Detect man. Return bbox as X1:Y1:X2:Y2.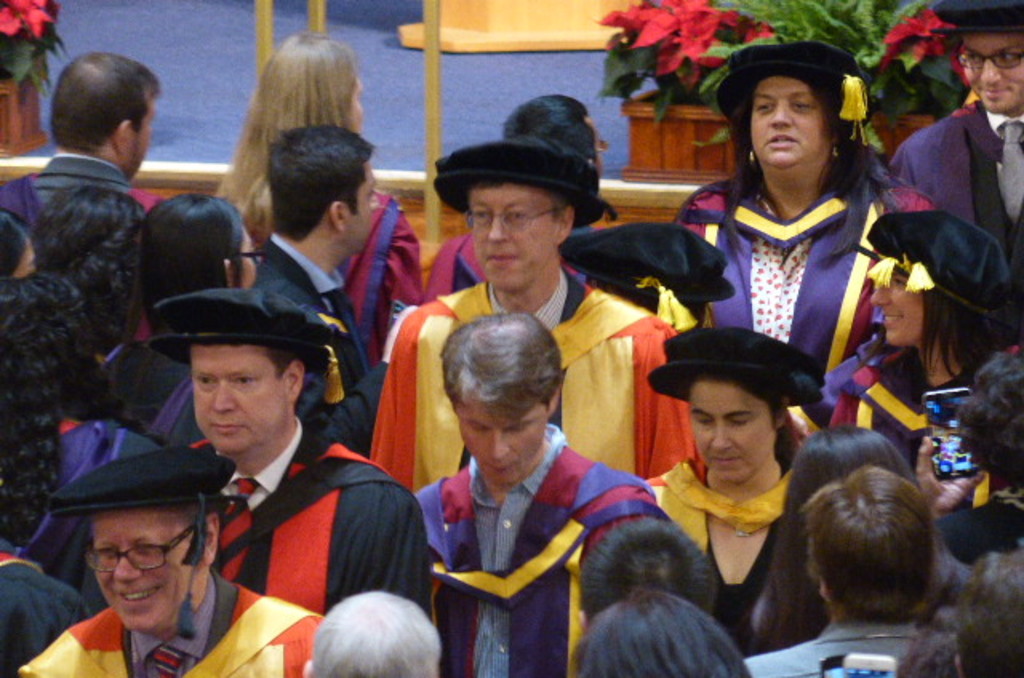
578:518:720:619.
